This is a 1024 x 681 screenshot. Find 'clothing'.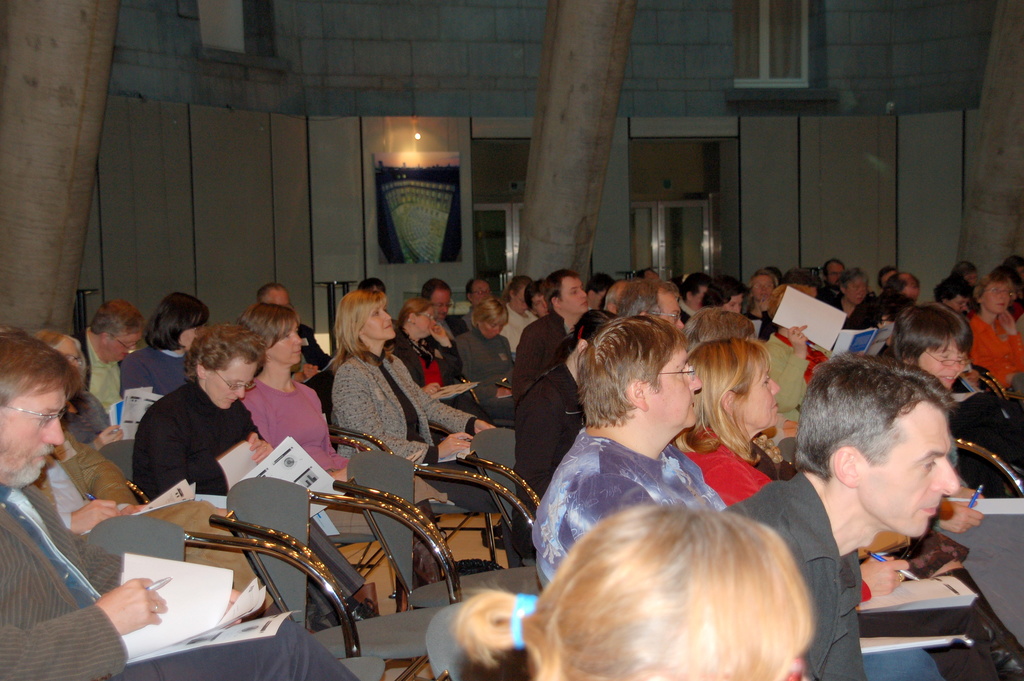
Bounding box: box(132, 381, 255, 500).
